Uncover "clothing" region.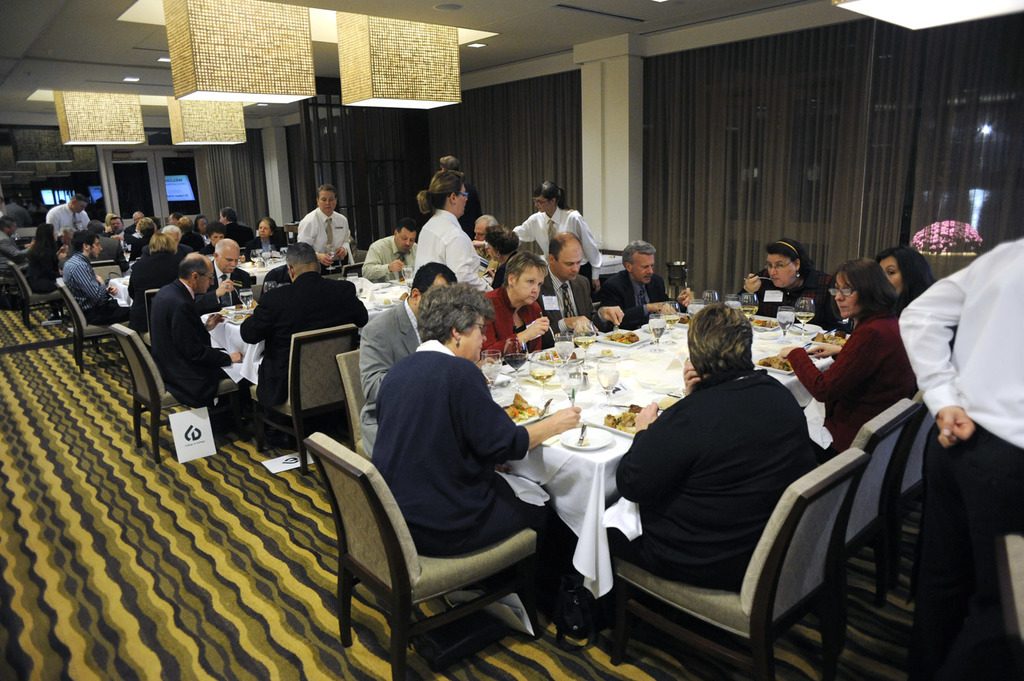
Uncovered: bbox=(785, 320, 920, 446).
